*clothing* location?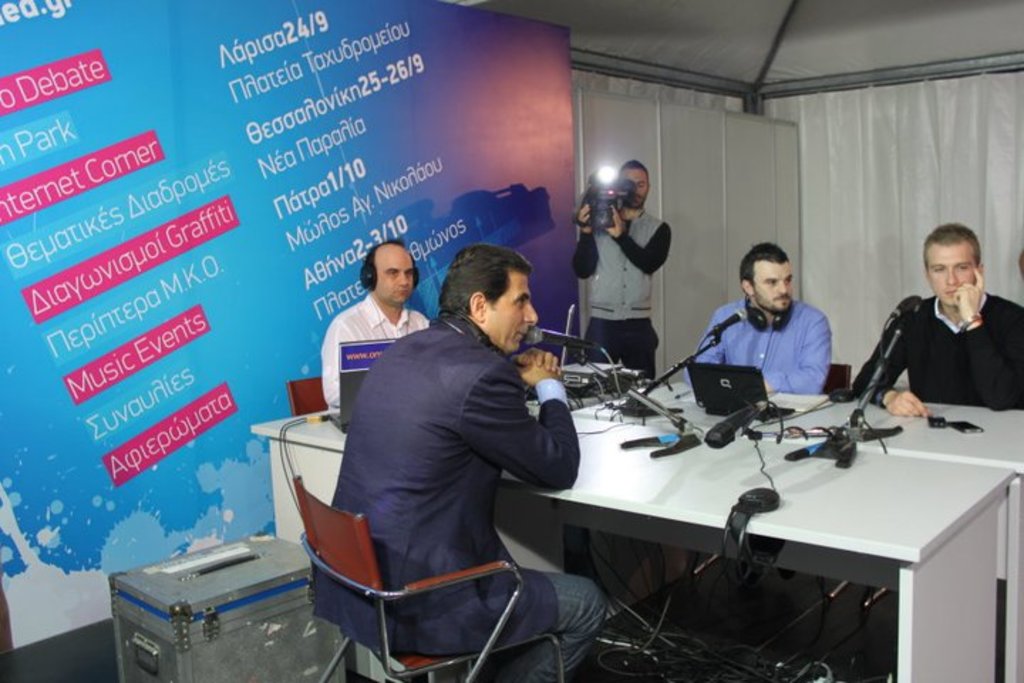
x1=320, y1=292, x2=428, y2=410
